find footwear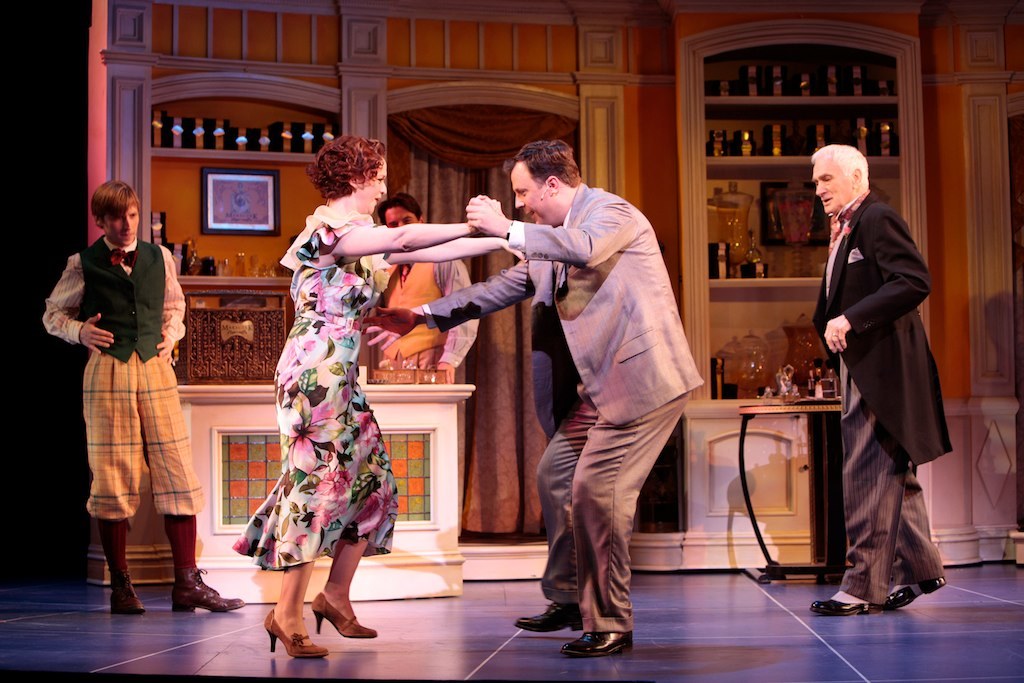
region(813, 594, 867, 611)
